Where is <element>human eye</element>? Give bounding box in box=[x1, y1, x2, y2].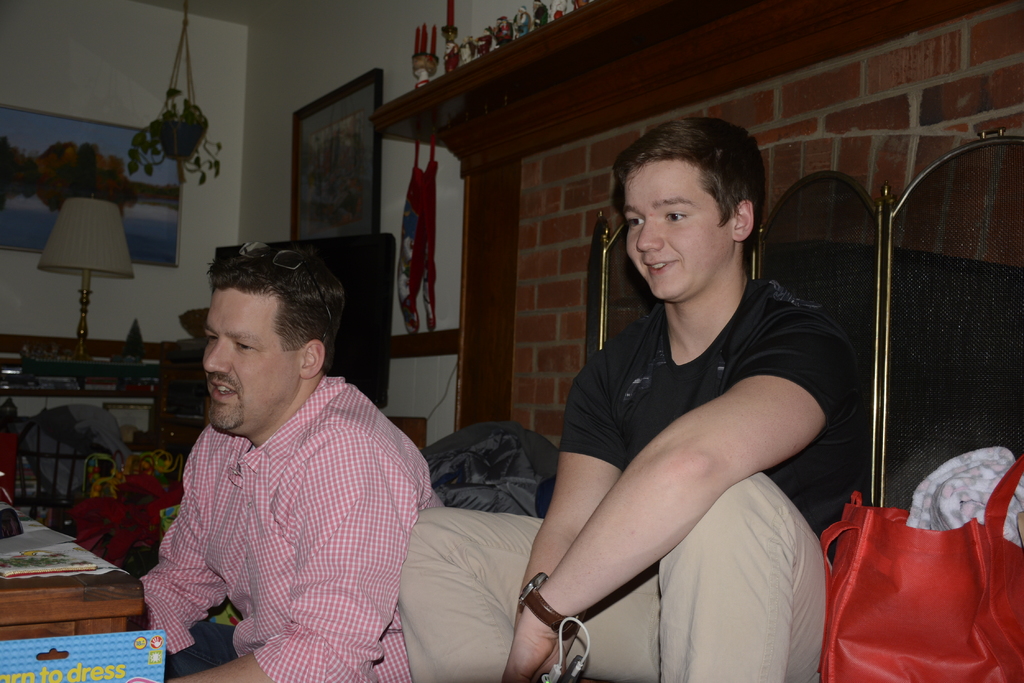
box=[230, 333, 262, 356].
